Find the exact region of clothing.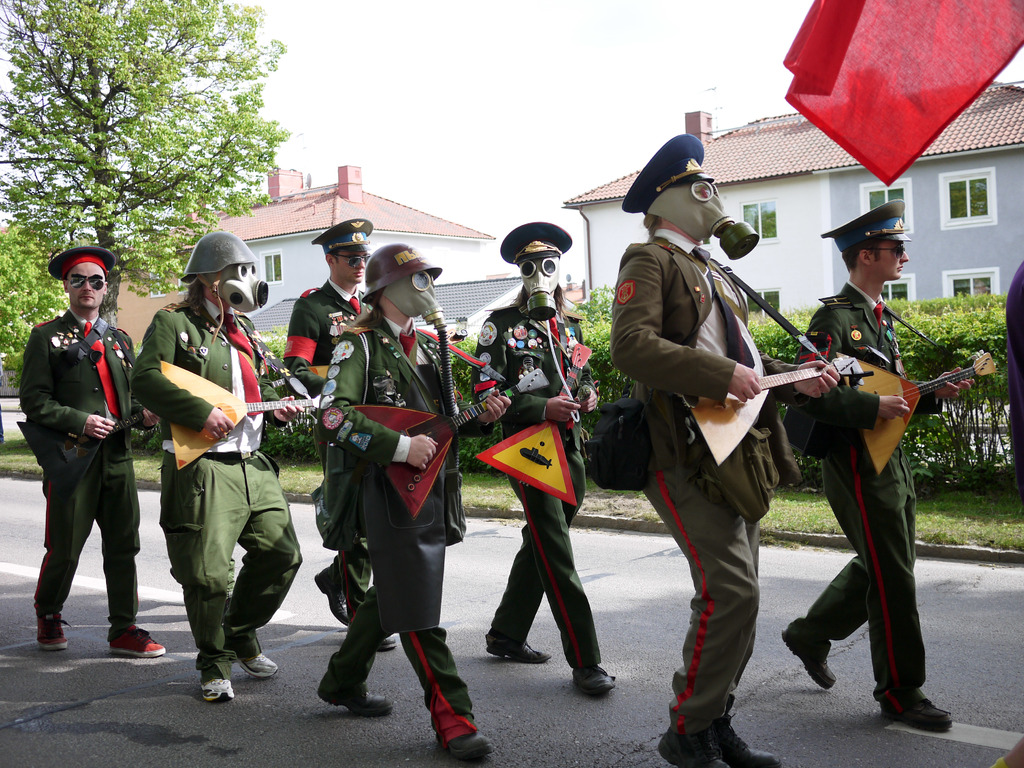
Exact region: left=612, top=228, right=798, bottom=719.
